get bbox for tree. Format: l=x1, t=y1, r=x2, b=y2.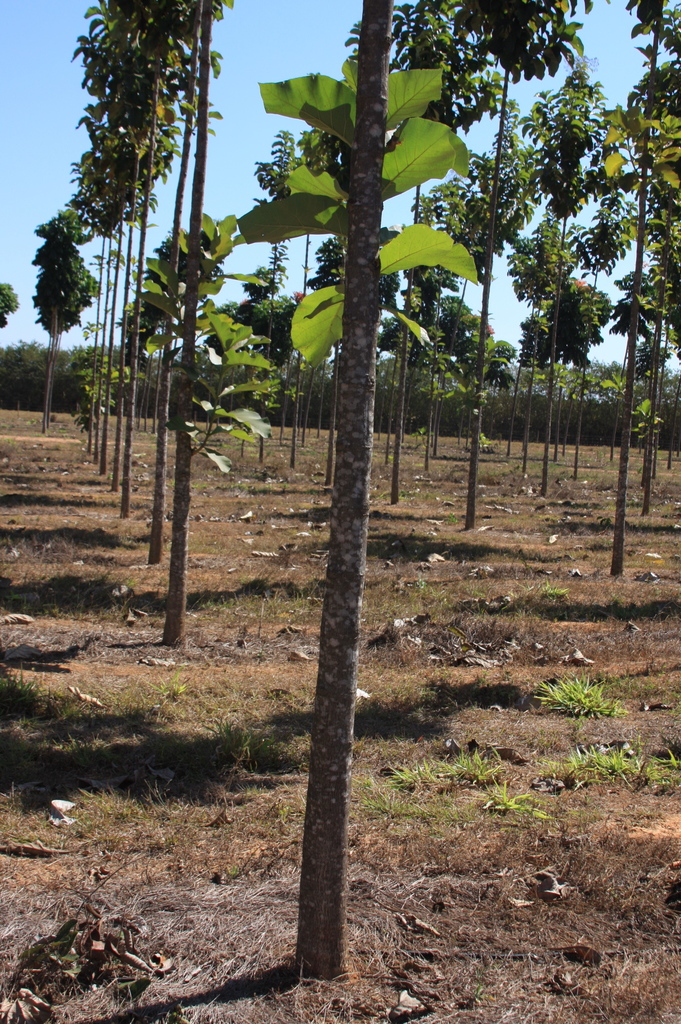
l=0, t=281, r=23, b=340.
